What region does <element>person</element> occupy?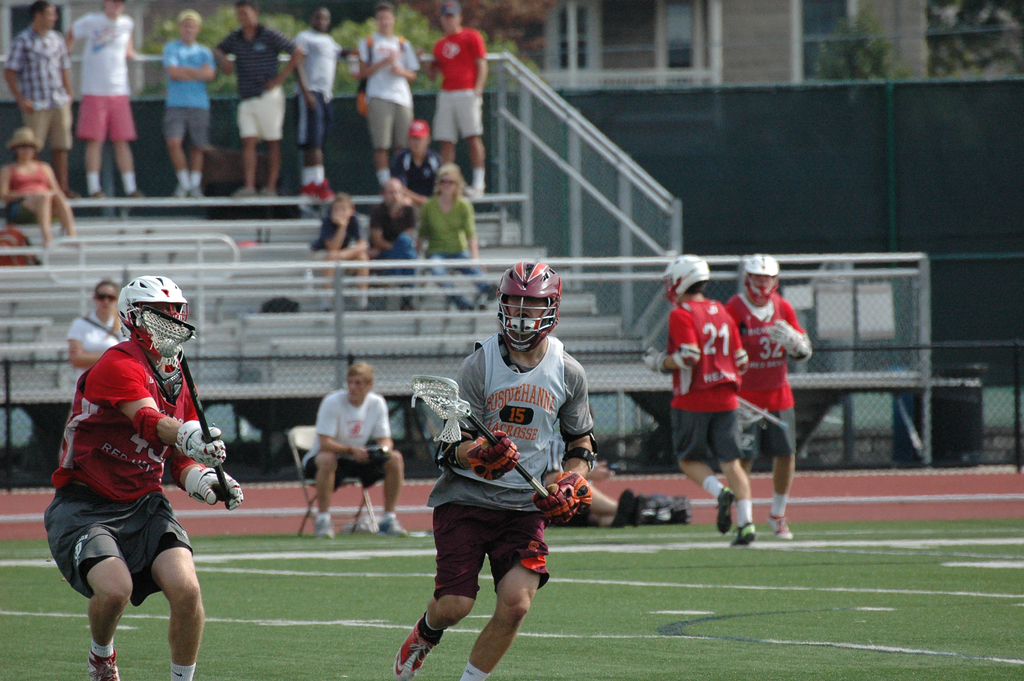
{"left": 61, "top": 276, "right": 124, "bottom": 406}.
